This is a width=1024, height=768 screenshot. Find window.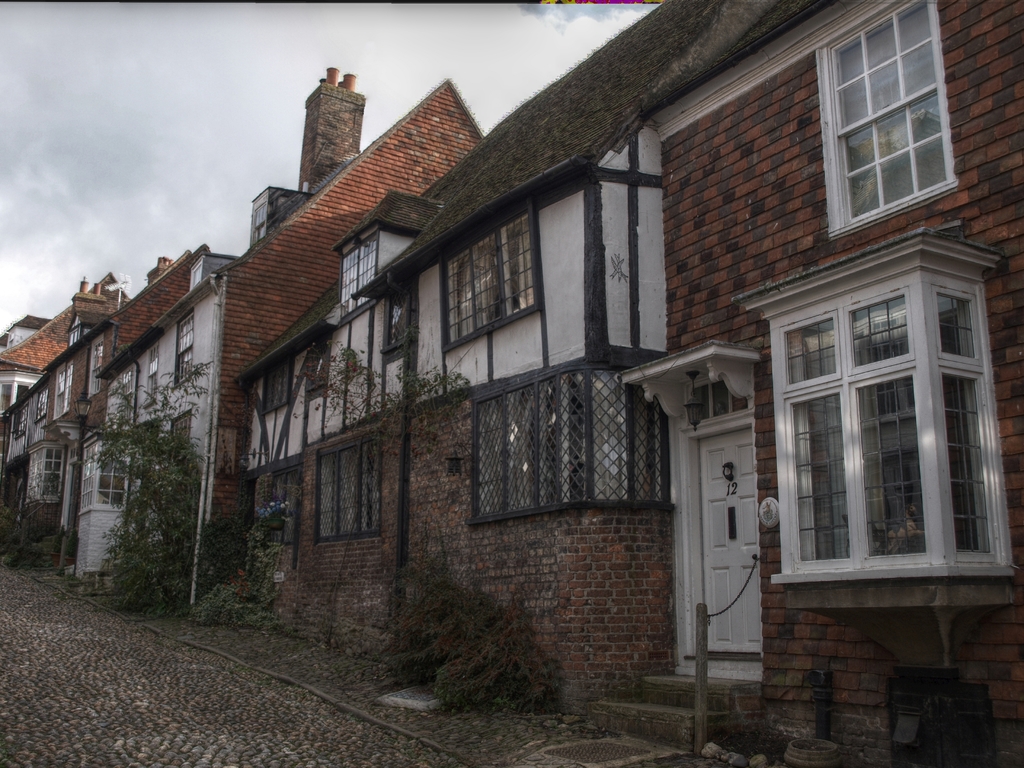
Bounding box: 386/282/408/352.
